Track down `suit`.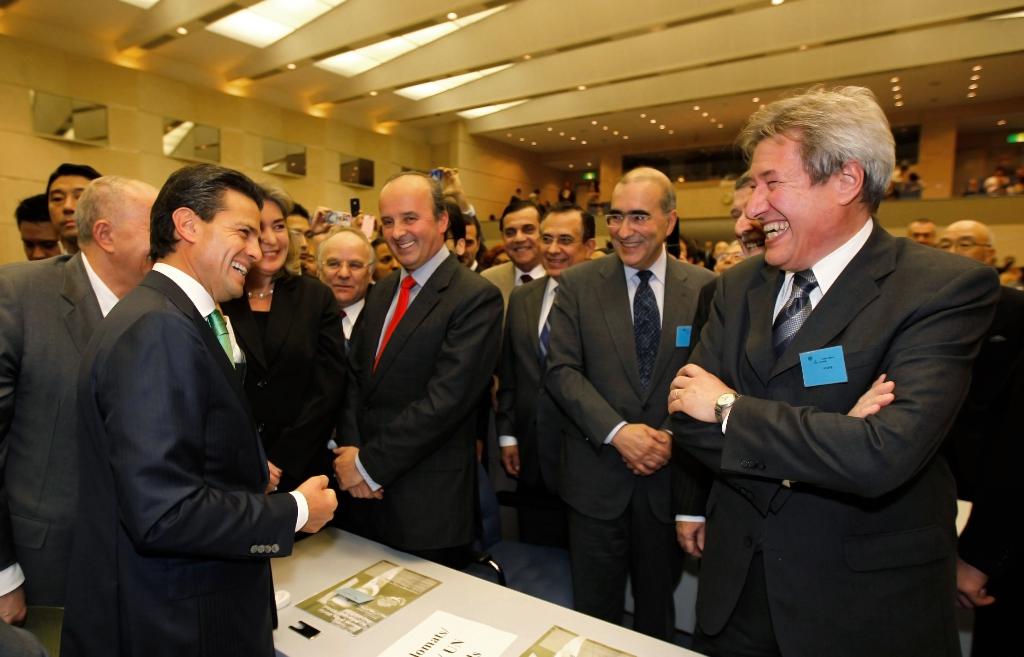
Tracked to [330, 240, 509, 567].
